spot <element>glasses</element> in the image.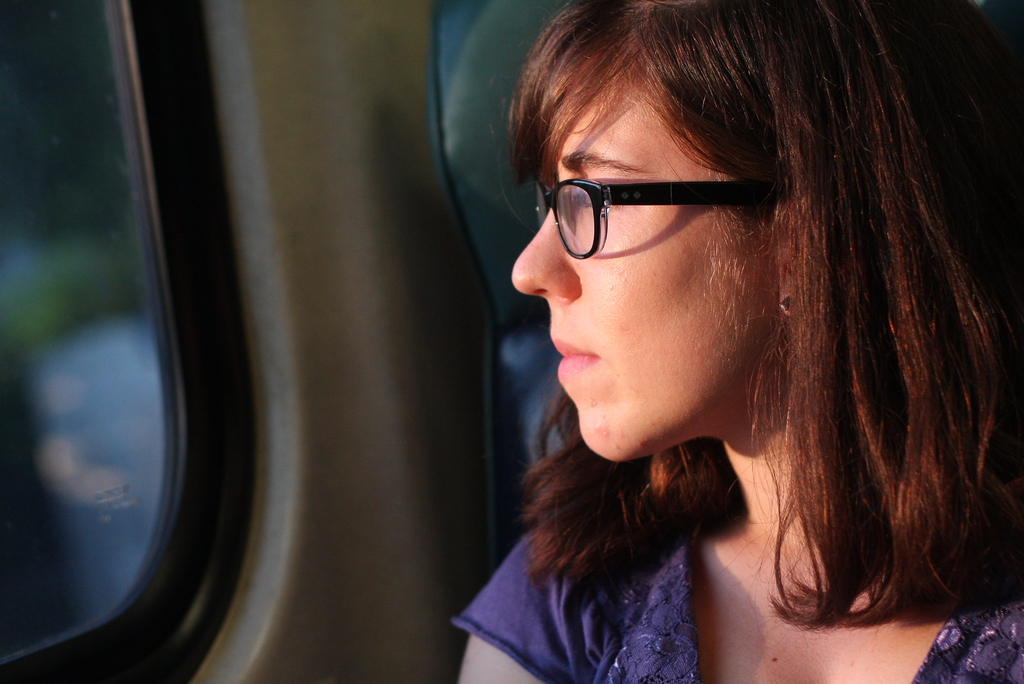
<element>glasses</element> found at 533,179,812,260.
